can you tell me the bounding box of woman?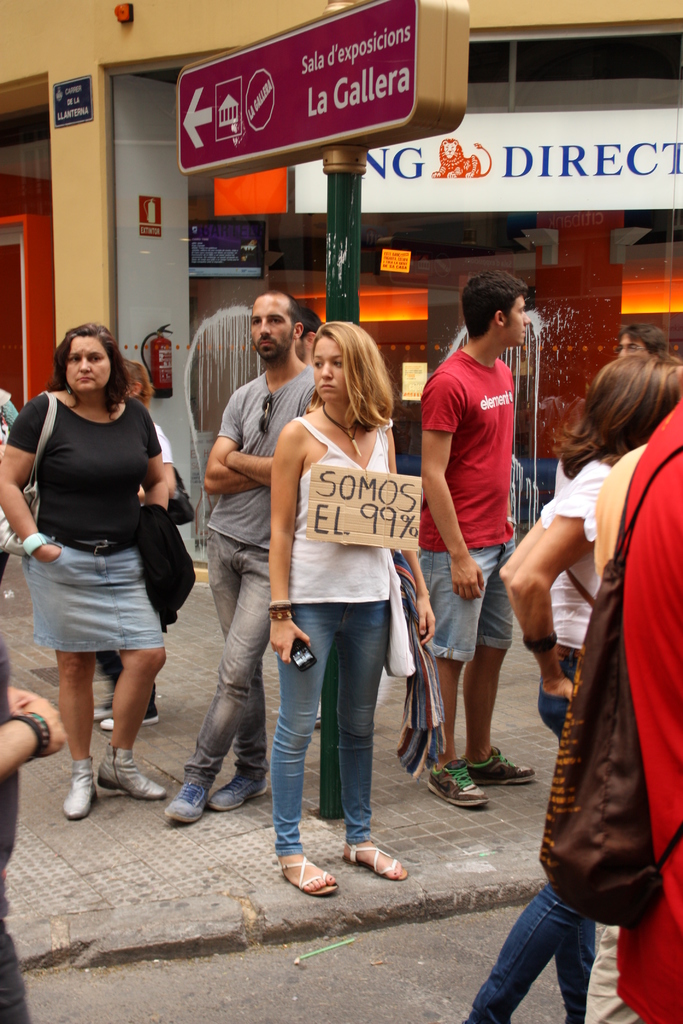
494 348 682 748.
